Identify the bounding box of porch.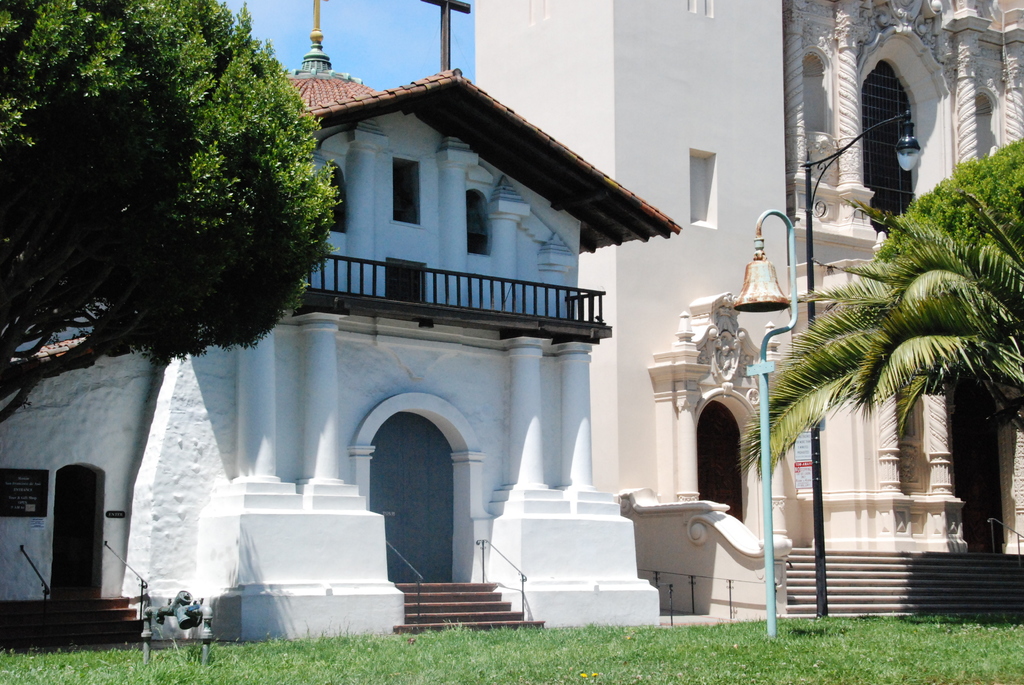
[696,496,1023,620].
